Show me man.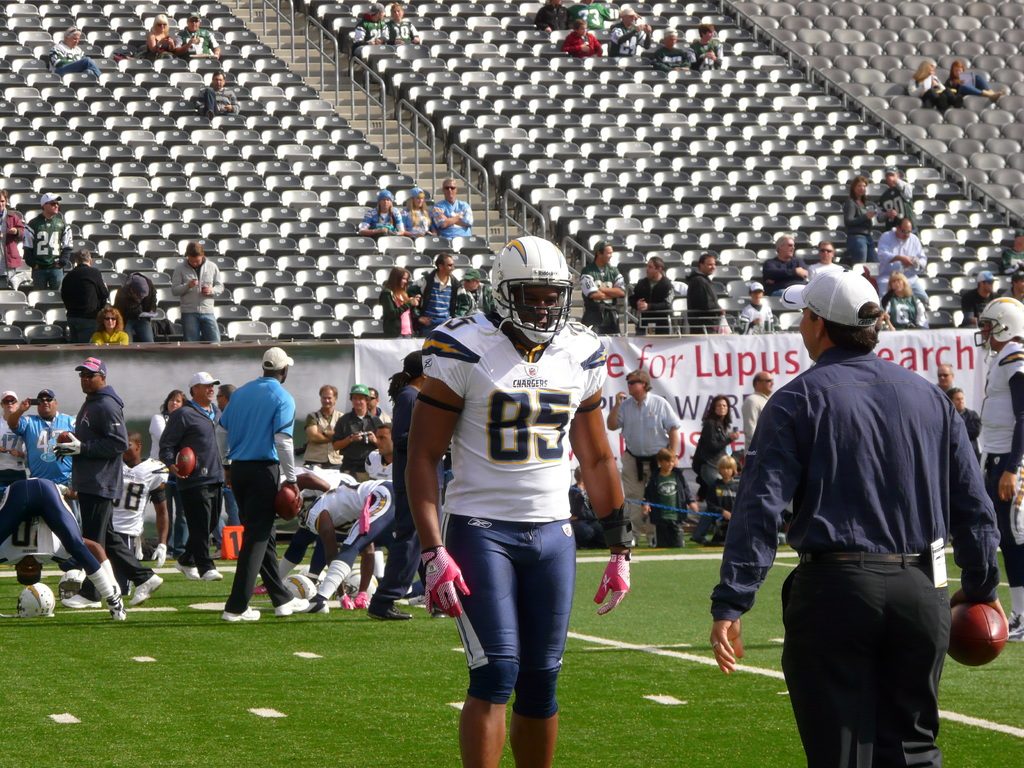
man is here: (399,227,635,767).
